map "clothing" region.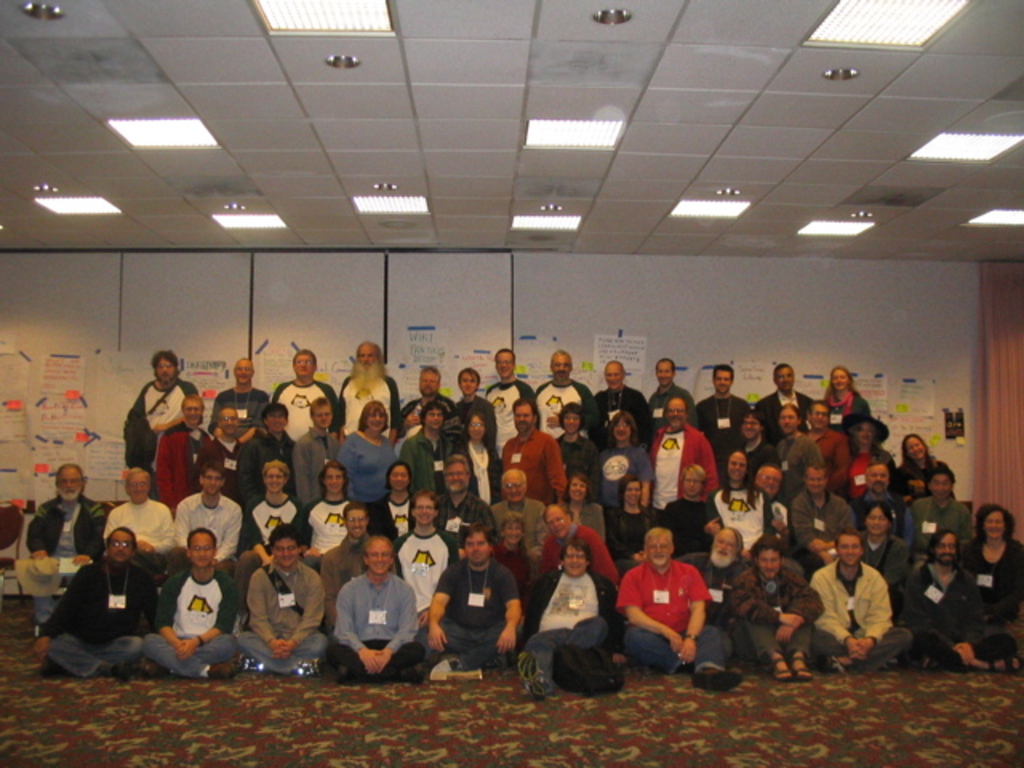
Mapped to [x1=40, y1=562, x2=147, y2=678].
